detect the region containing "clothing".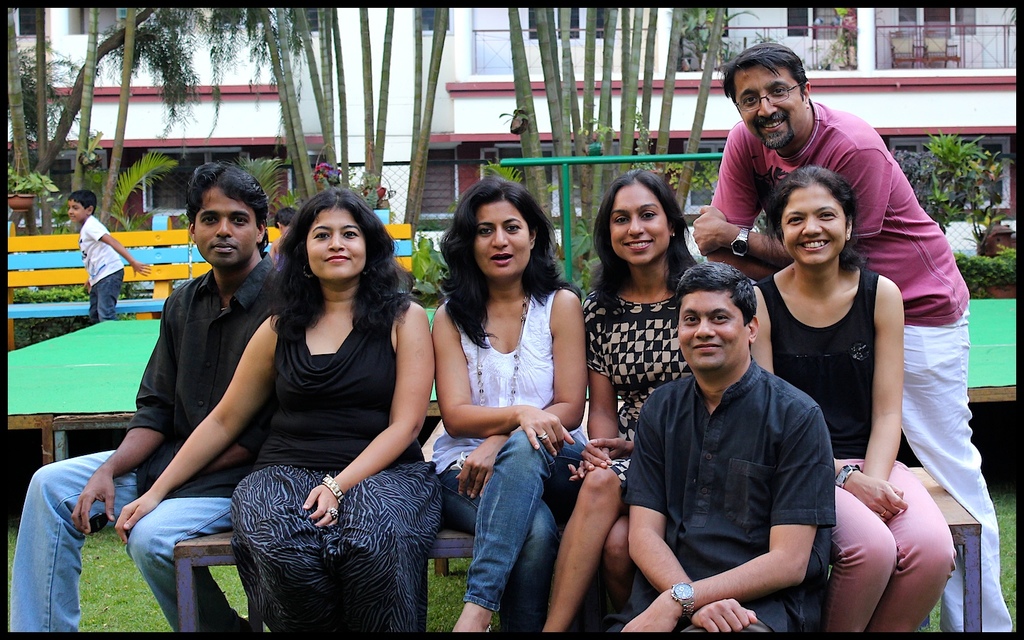
box=[622, 365, 838, 639].
